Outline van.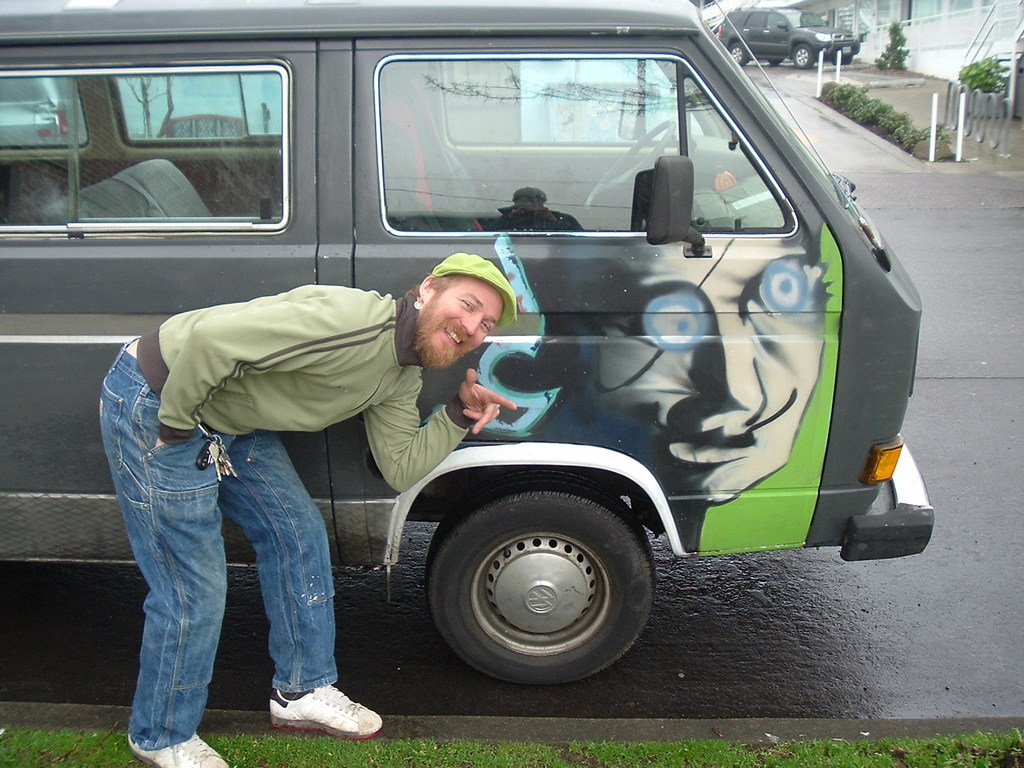
Outline: 0,0,938,688.
